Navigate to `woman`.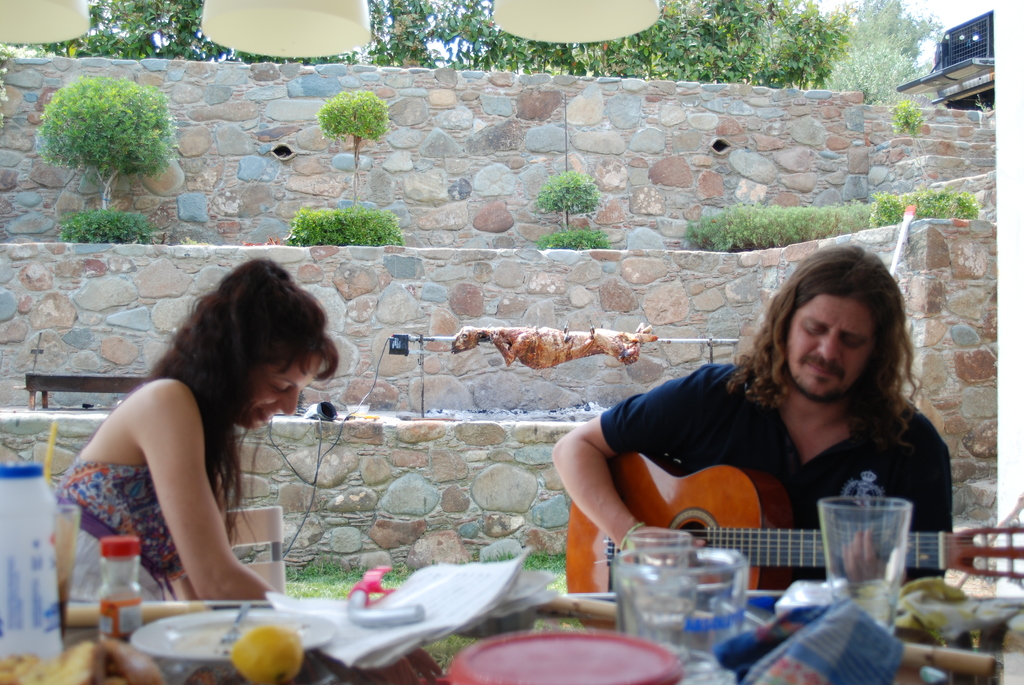
Navigation target: select_region(61, 241, 348, 636).
